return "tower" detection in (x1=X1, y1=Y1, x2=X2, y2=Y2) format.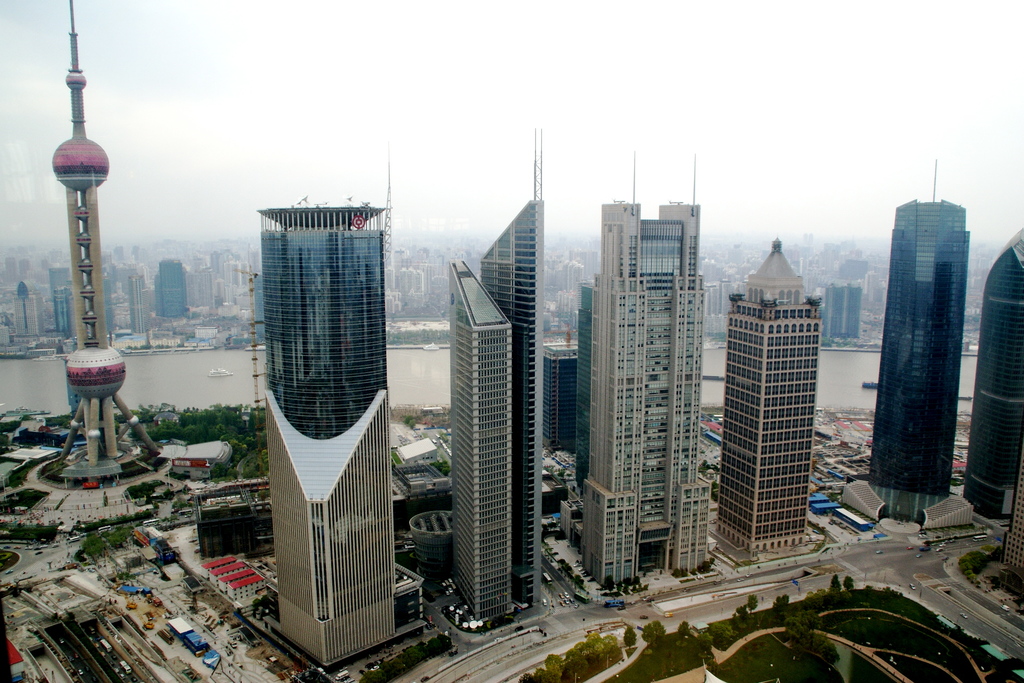
(x1=450, y1=258, x2=511, y2=619).
